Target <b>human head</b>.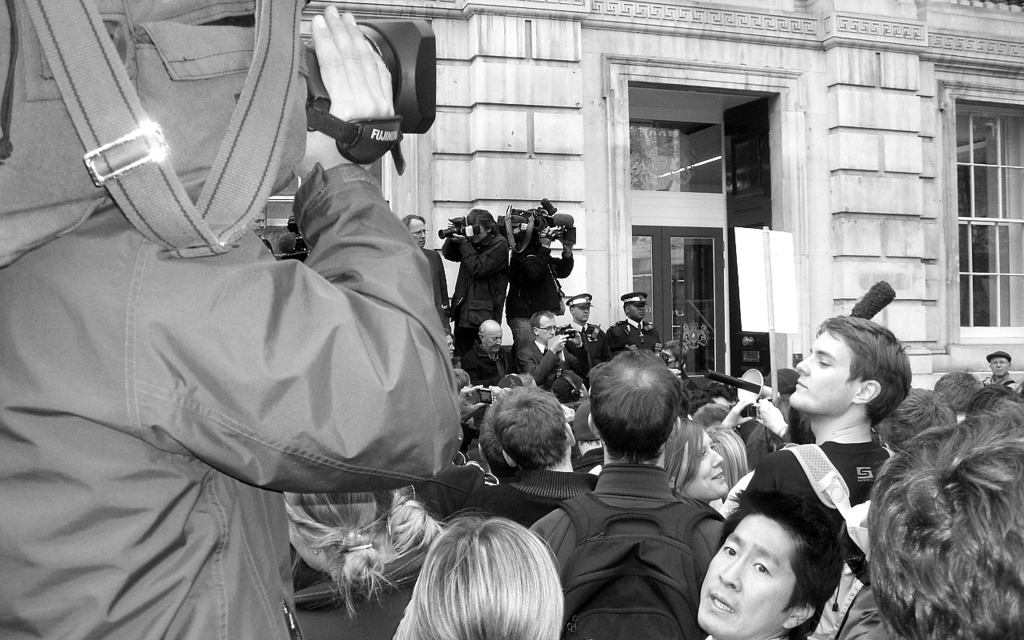
Target region: 986, 350, 1014, 378.
